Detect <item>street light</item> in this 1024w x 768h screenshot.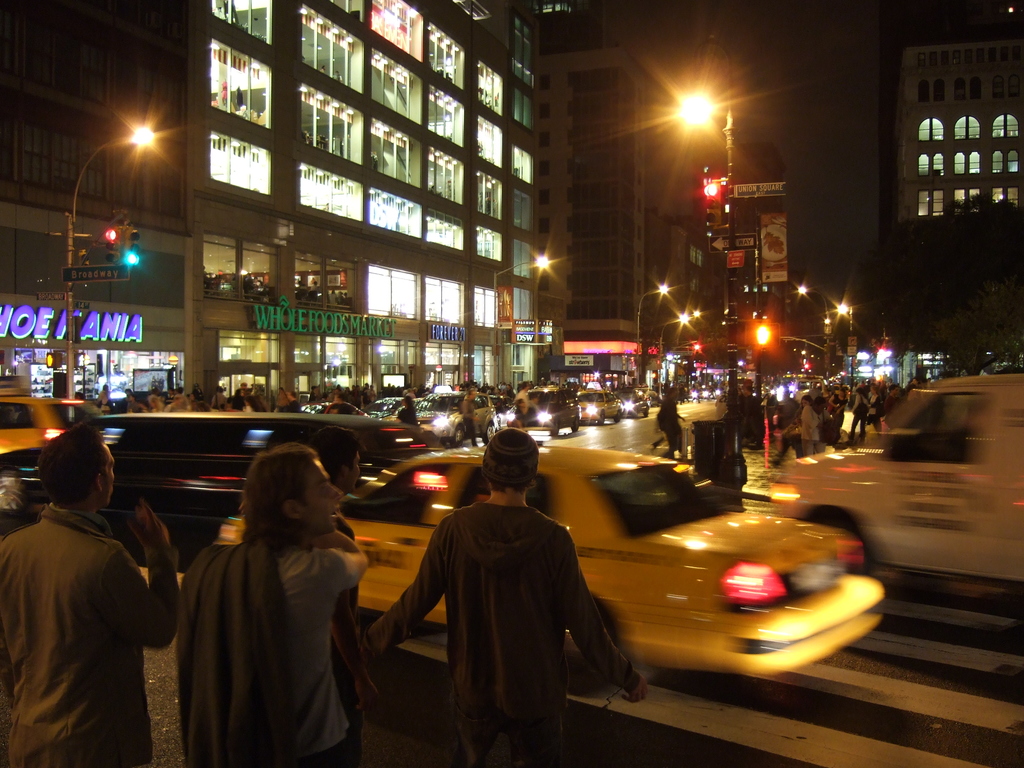
Detection: [x1=657, y1=311, x2=692, y2=387].
